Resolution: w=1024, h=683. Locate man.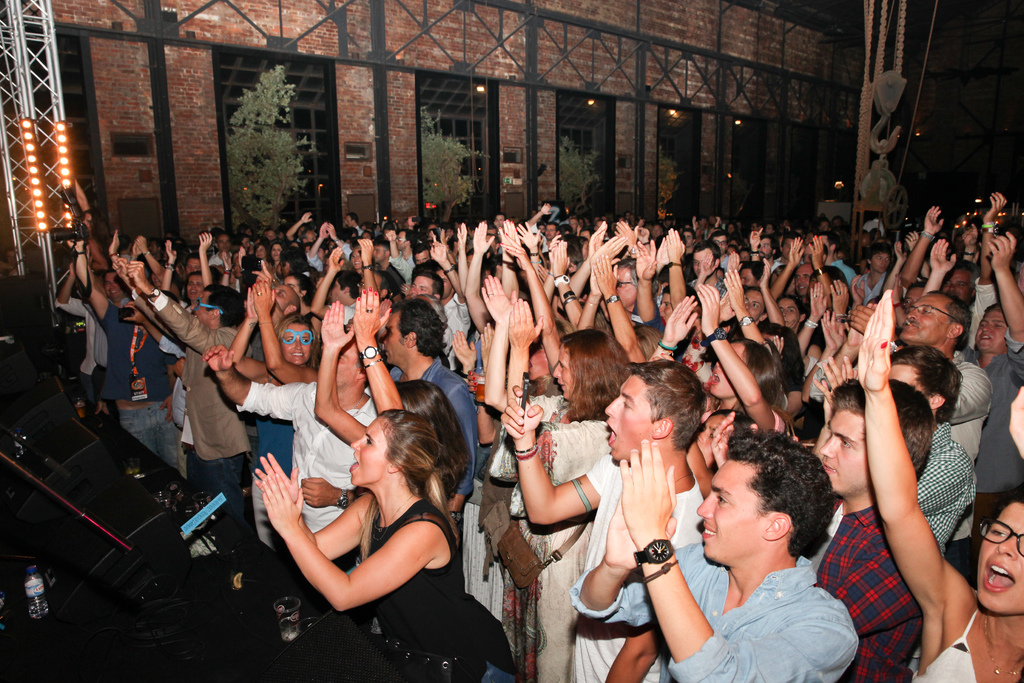
799, 373, 948, 682.
